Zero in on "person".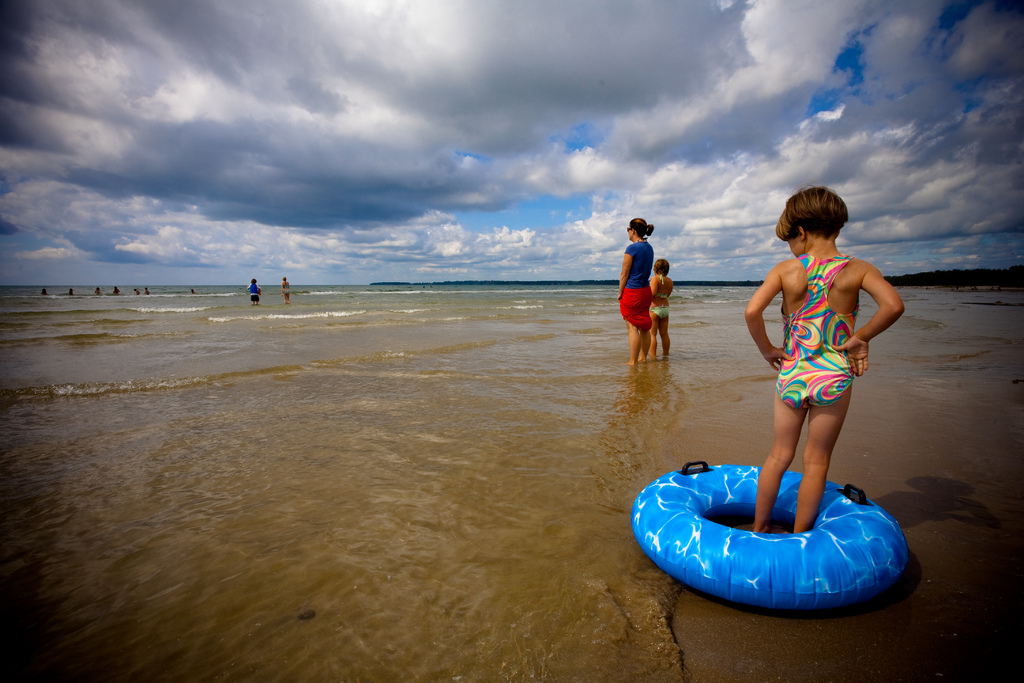
Zeroed in: BBox(281, 277, 292, 306).
